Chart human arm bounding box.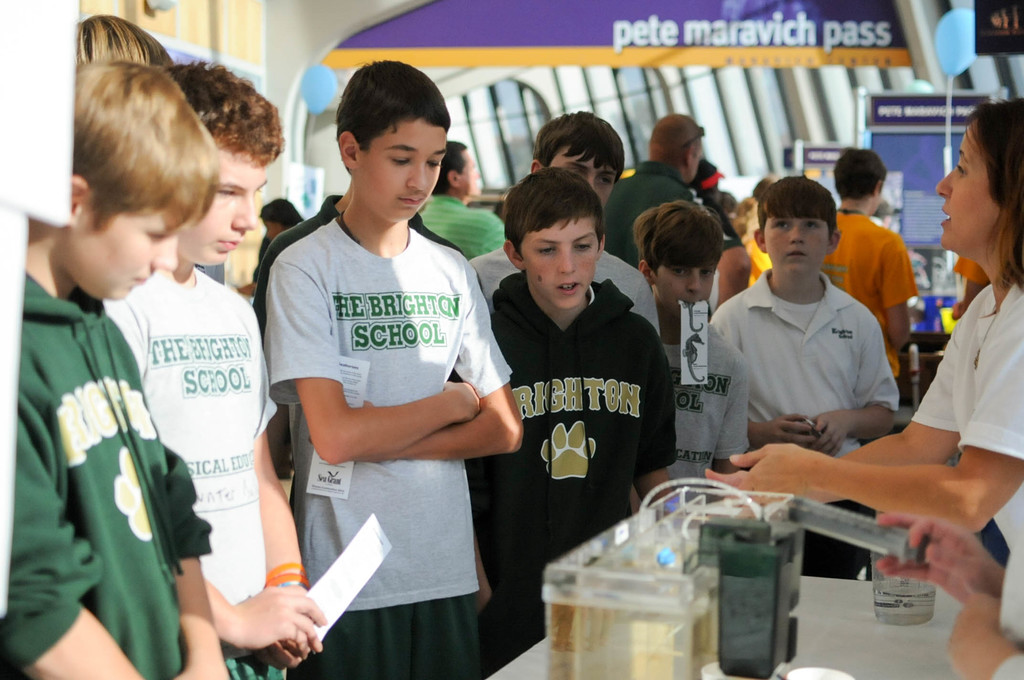
Charted: (x1=0, y1=403, x2=148, y2=679).
